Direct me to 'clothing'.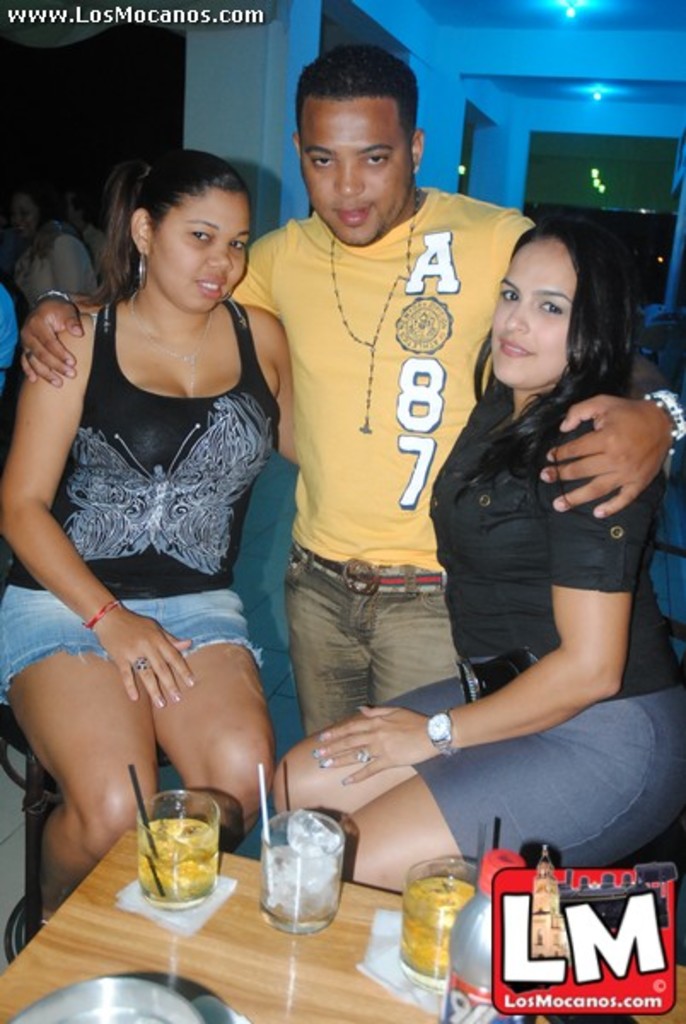
Direction: crop(374, 669, 684, 858).
